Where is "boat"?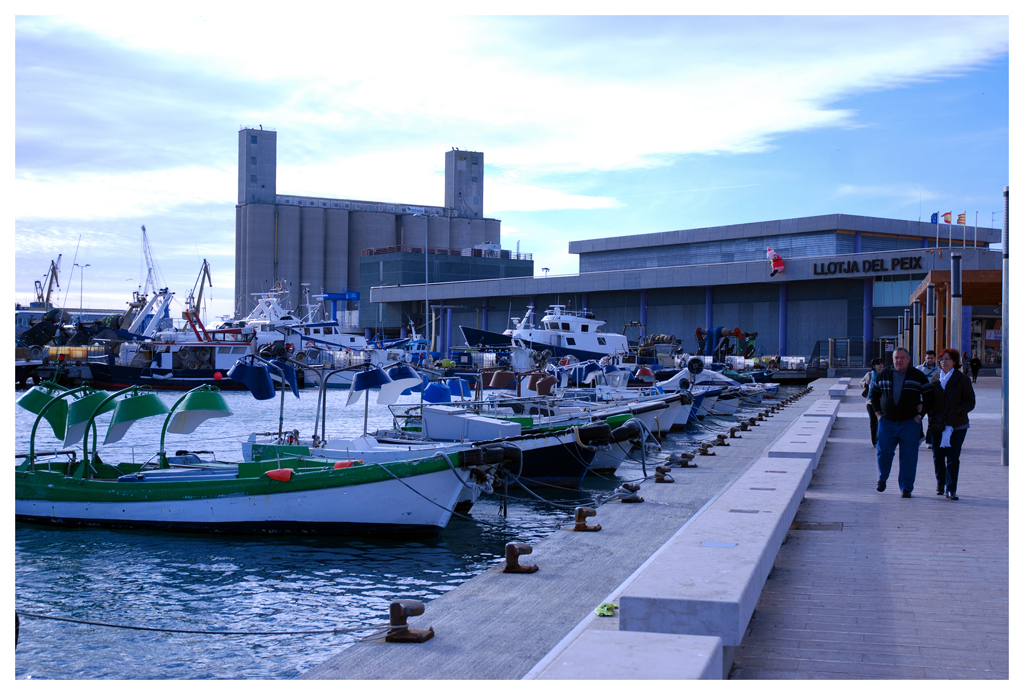
(left=429, top=306, right=642, bottom=390).
